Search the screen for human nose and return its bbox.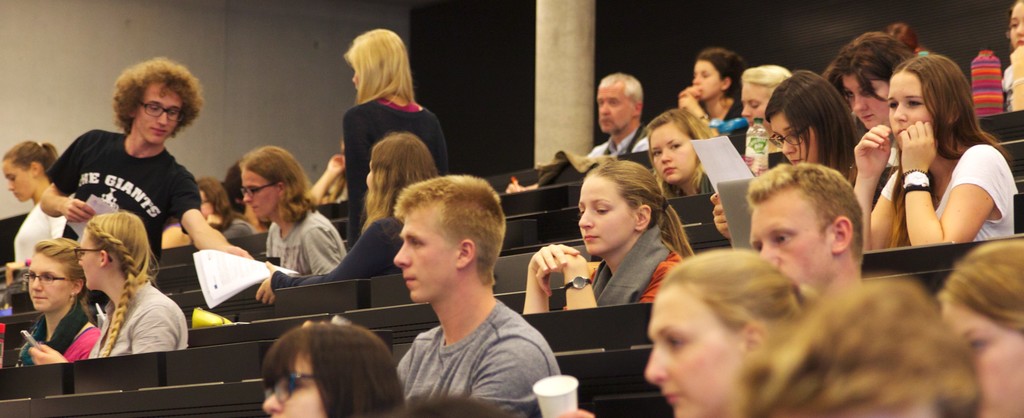
Found: bbox=(1016, 22, 1022, 31).
